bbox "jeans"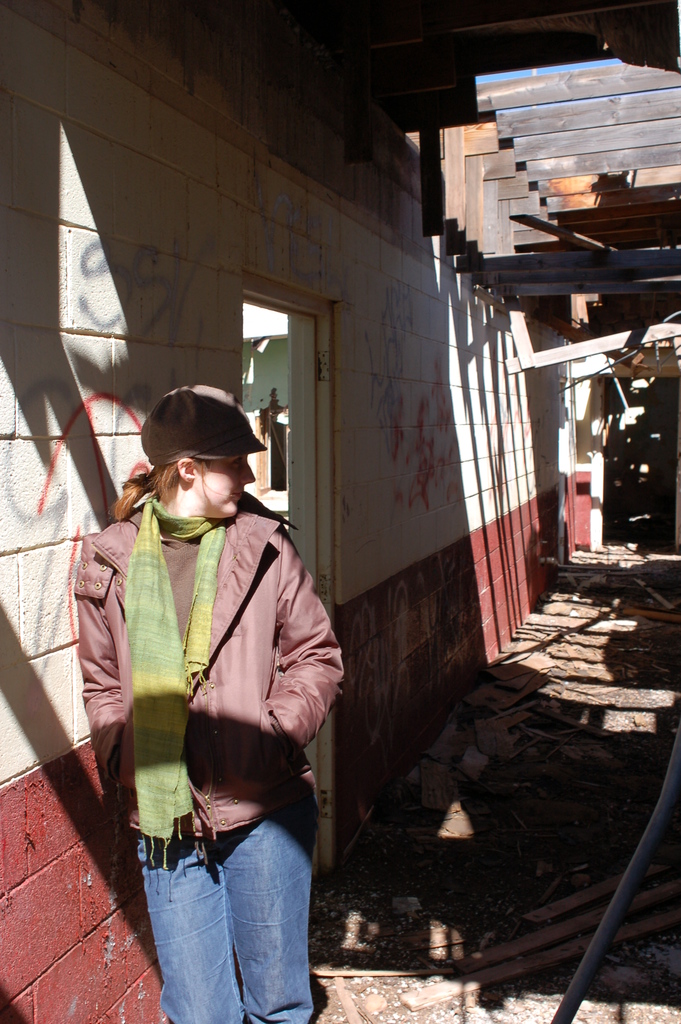
[x1=138, y1=824, x2=320, y2=1023]
